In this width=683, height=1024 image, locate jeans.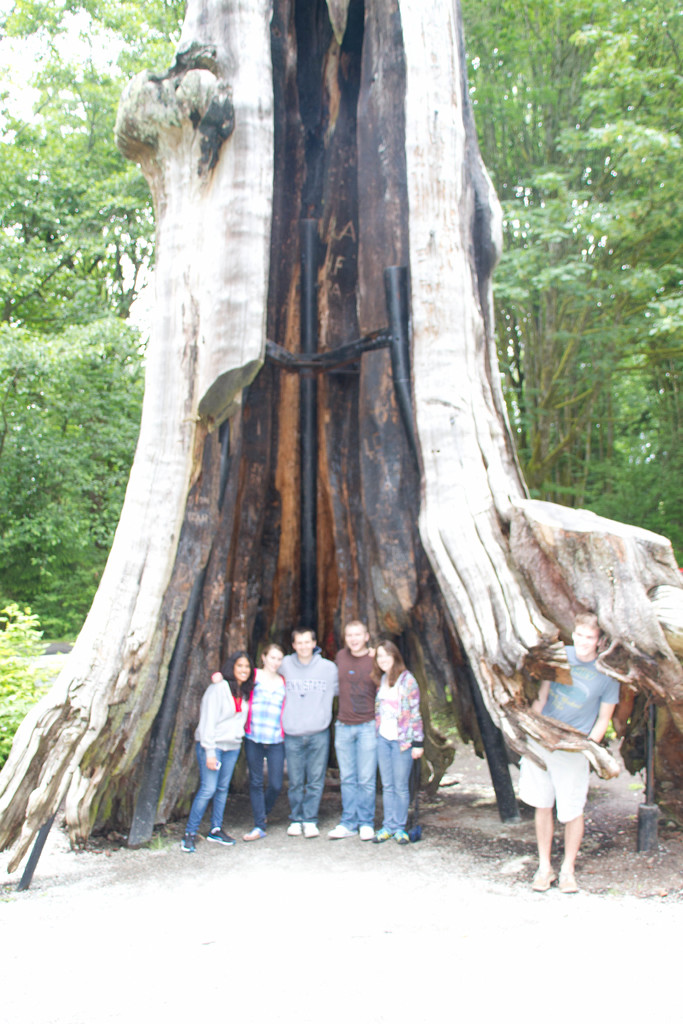
Bounding box: region(186, 739, 235, 835).
